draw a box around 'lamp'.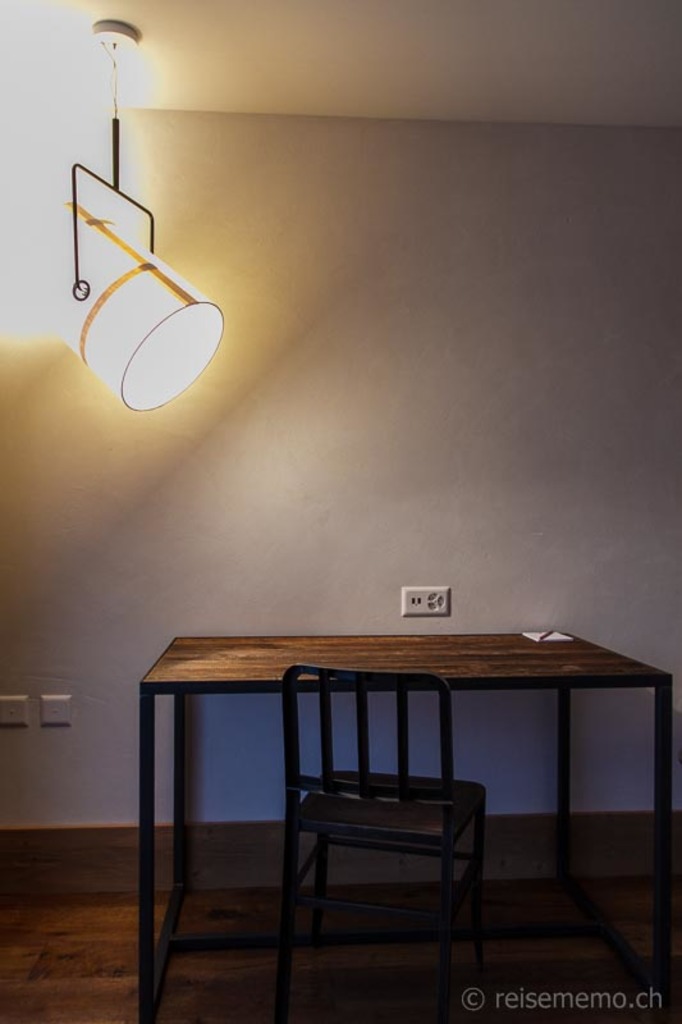
x1=24 y1=26 x2=225 y2=420.
